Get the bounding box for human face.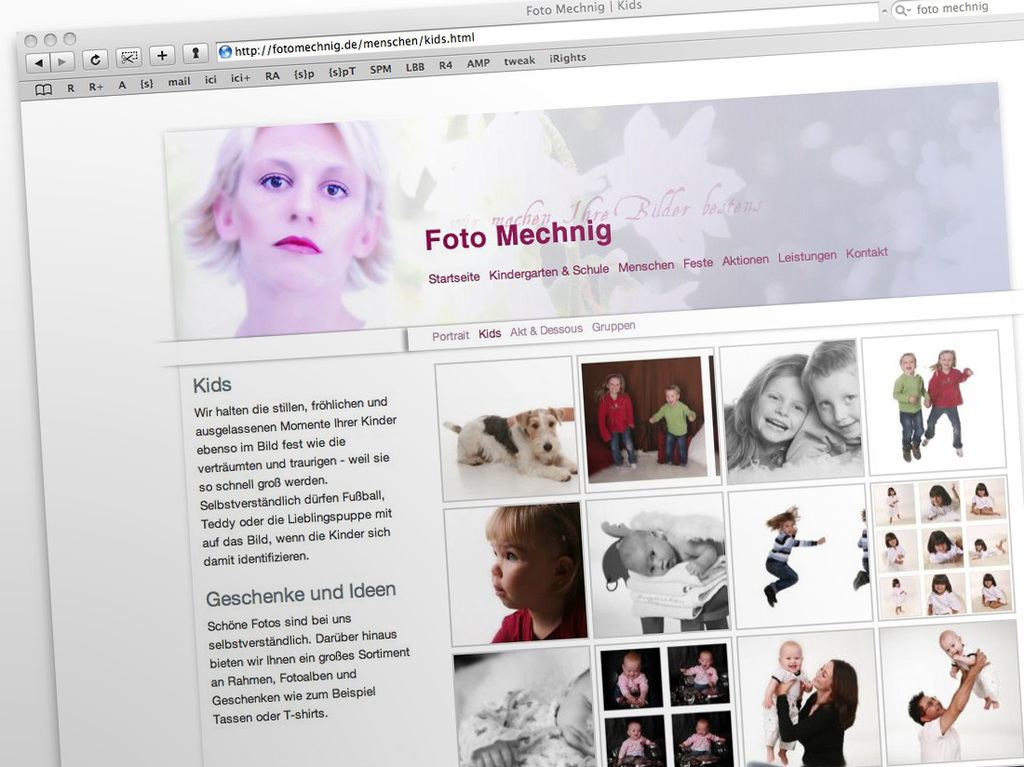
<region>233, 122, 363, 284</region>.
